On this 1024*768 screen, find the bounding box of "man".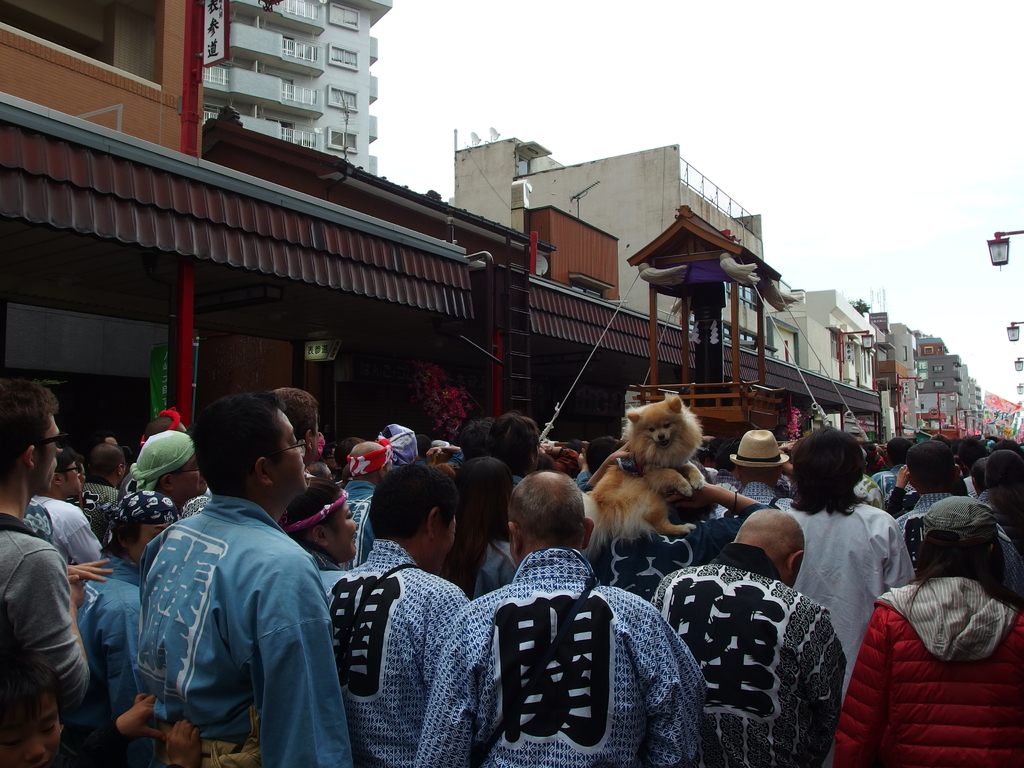
Bounding box: box=[141, 404, 186, 447].
